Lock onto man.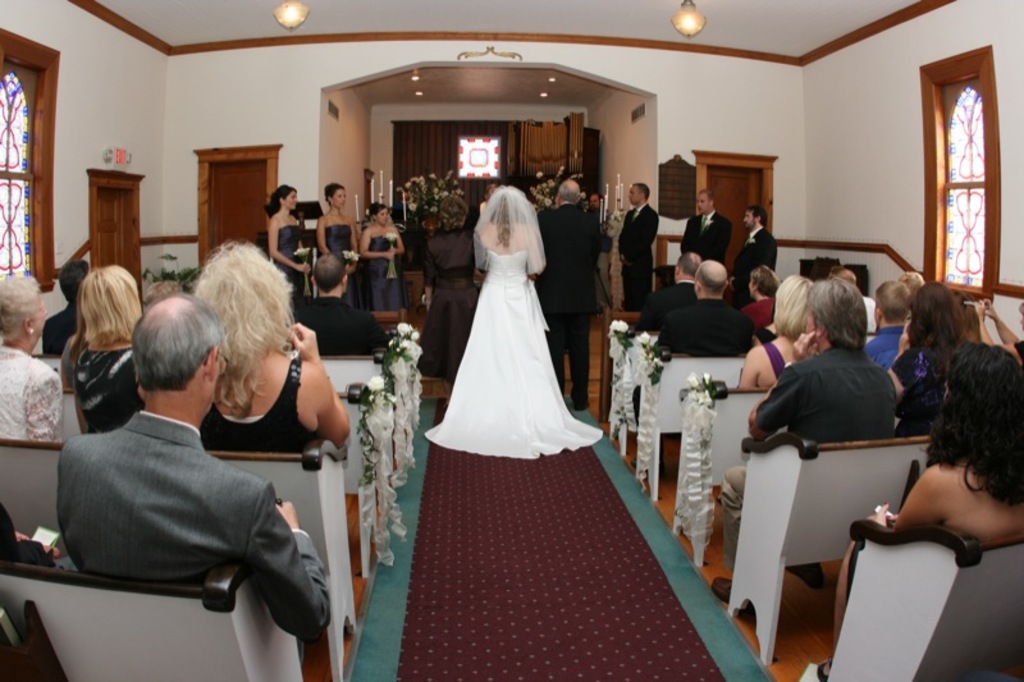
Locked: bbox(710, 276, 893, 604).
